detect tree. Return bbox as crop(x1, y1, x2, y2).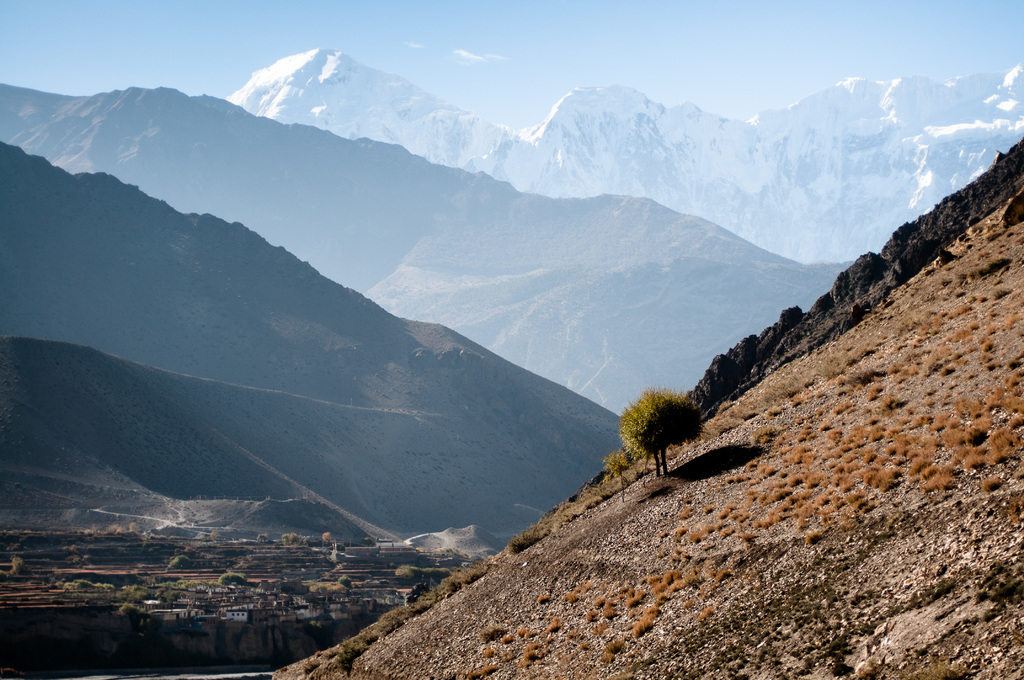
crop(602, 449, 632, 497).
